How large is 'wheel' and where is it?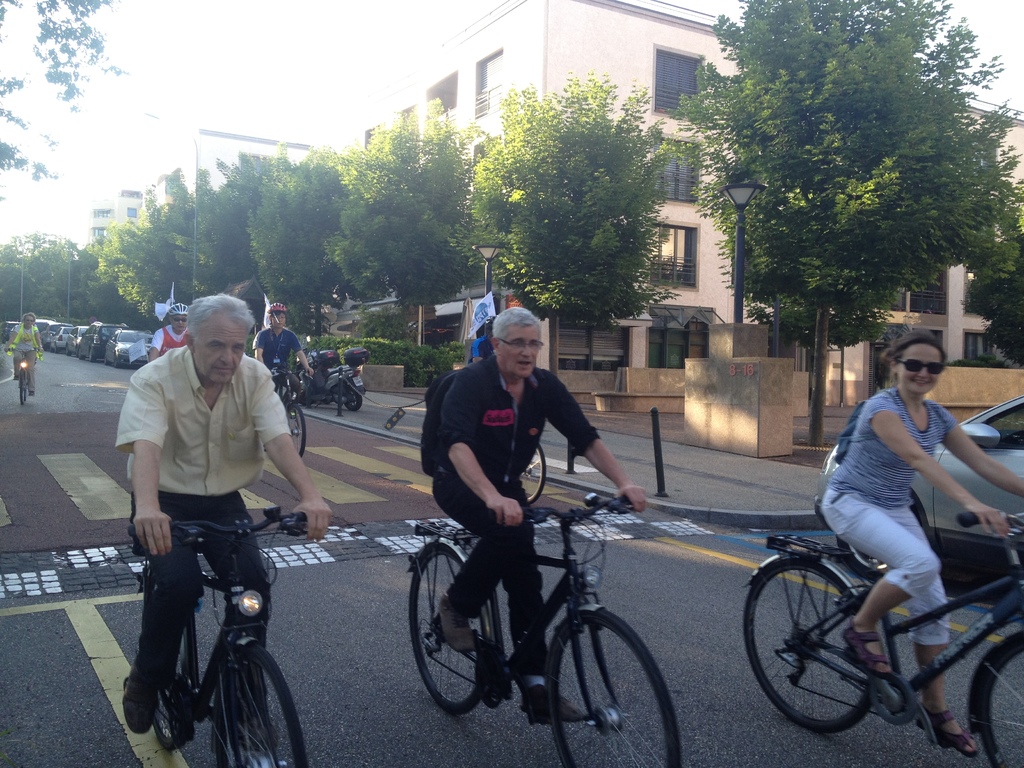
Bounding box: [x1=19, y1=367, x2=29, y2=402].
